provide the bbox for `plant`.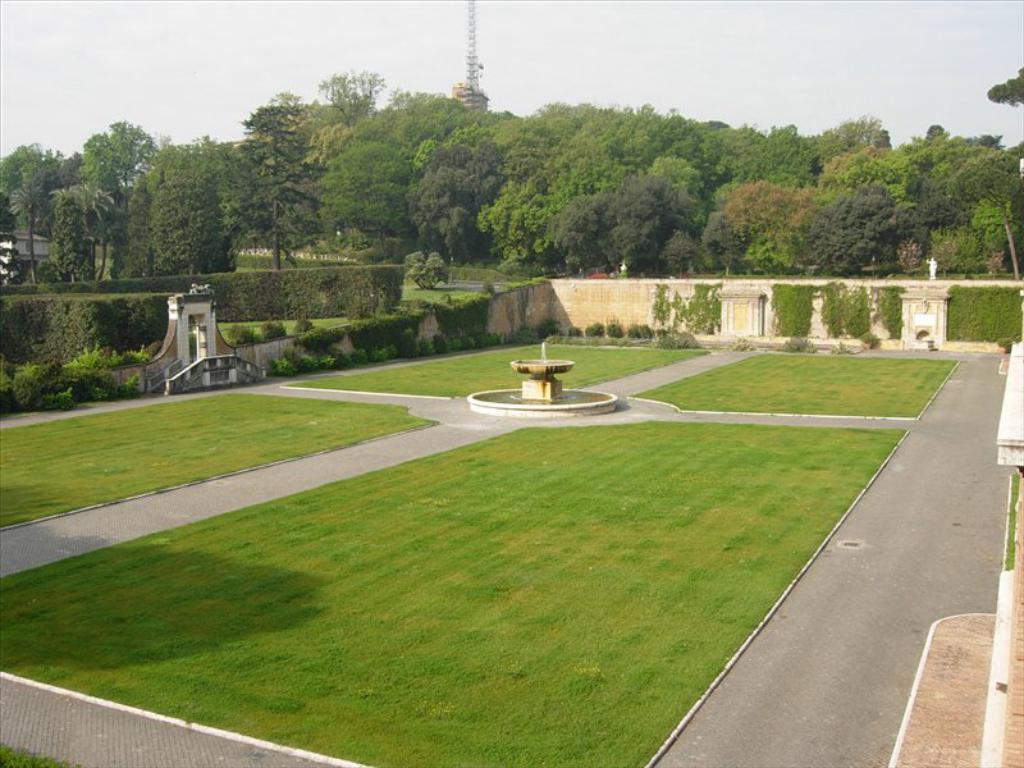
bbox=[777, 334, 813, 353].
